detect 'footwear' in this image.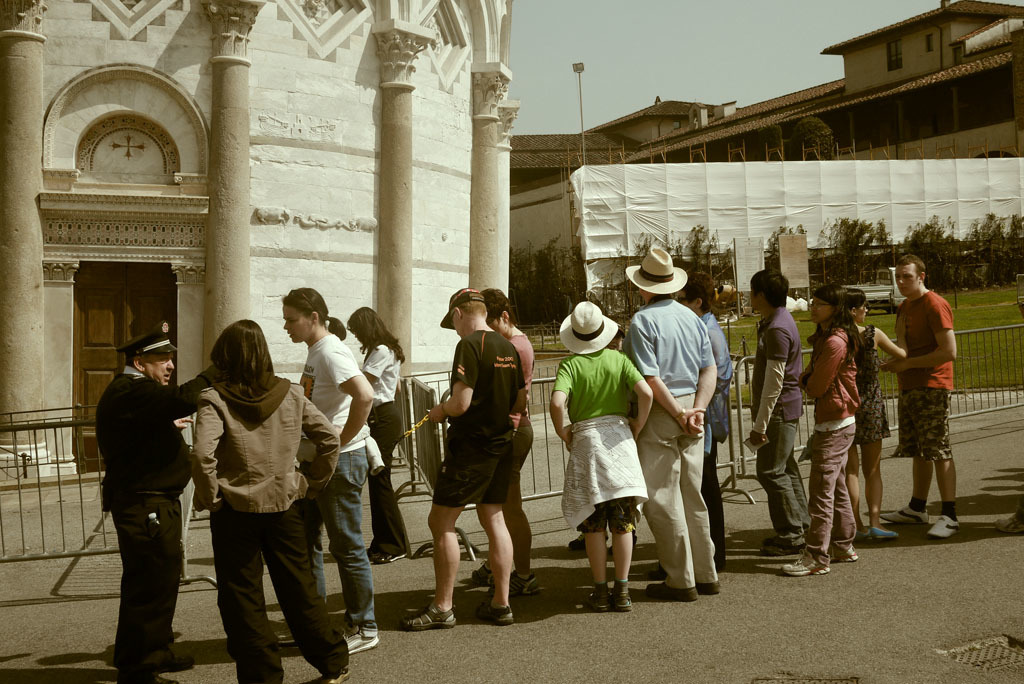
Detection: left=470, top=560, right=494, bottom=587.
